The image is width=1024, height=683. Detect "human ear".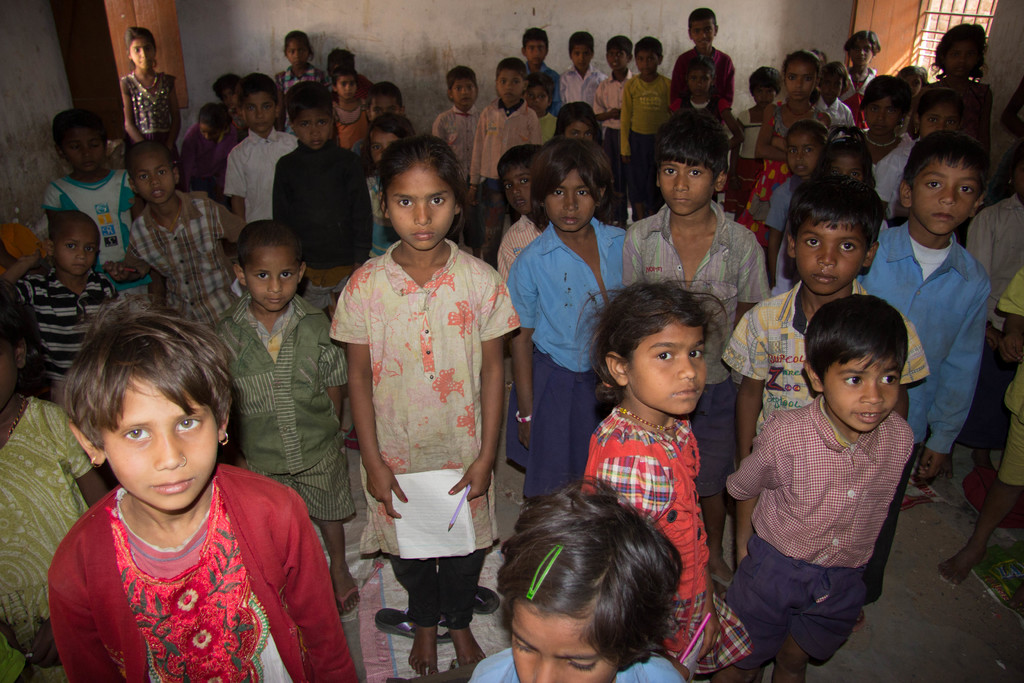
Detection: l=595, t=187, r=605, b=207.
